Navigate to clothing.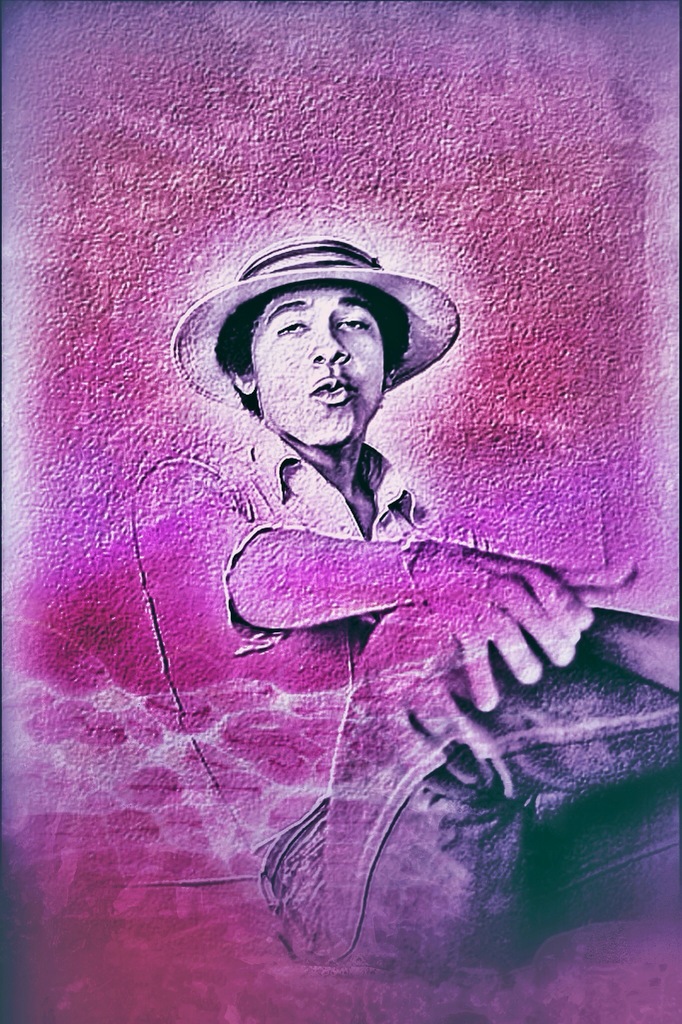
Navigation target: bbox=(130, 400, 681, 981).
